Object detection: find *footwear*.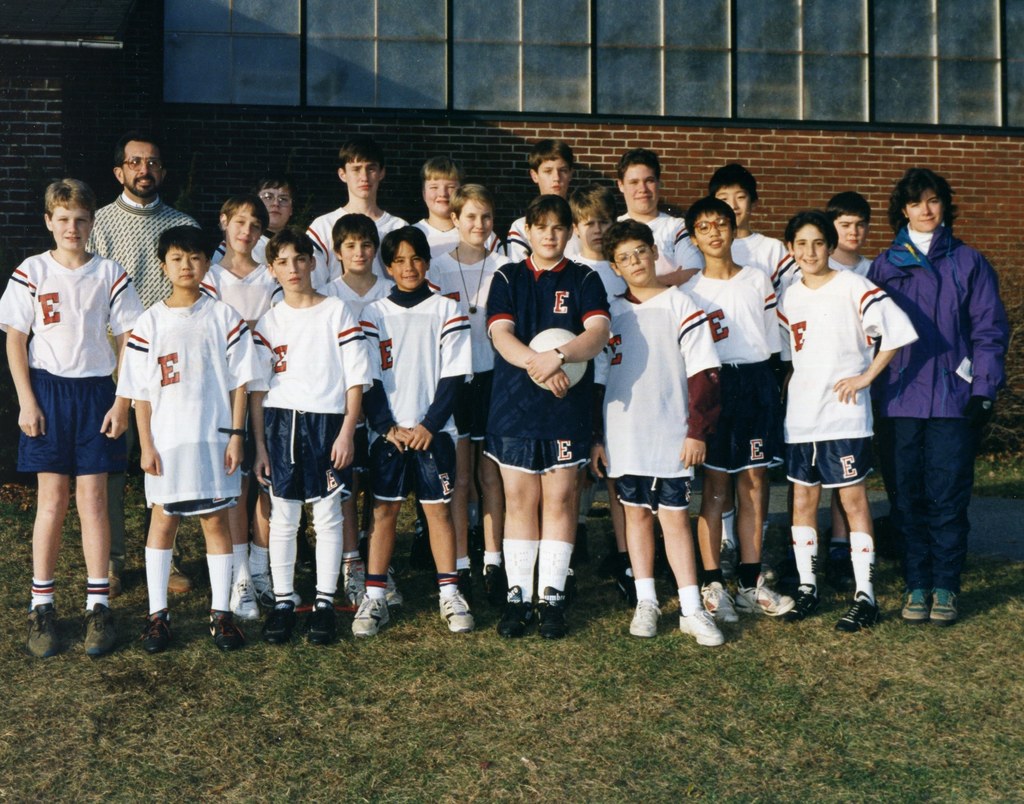
[x1=372, y1=559, x2=403, y2=615].
